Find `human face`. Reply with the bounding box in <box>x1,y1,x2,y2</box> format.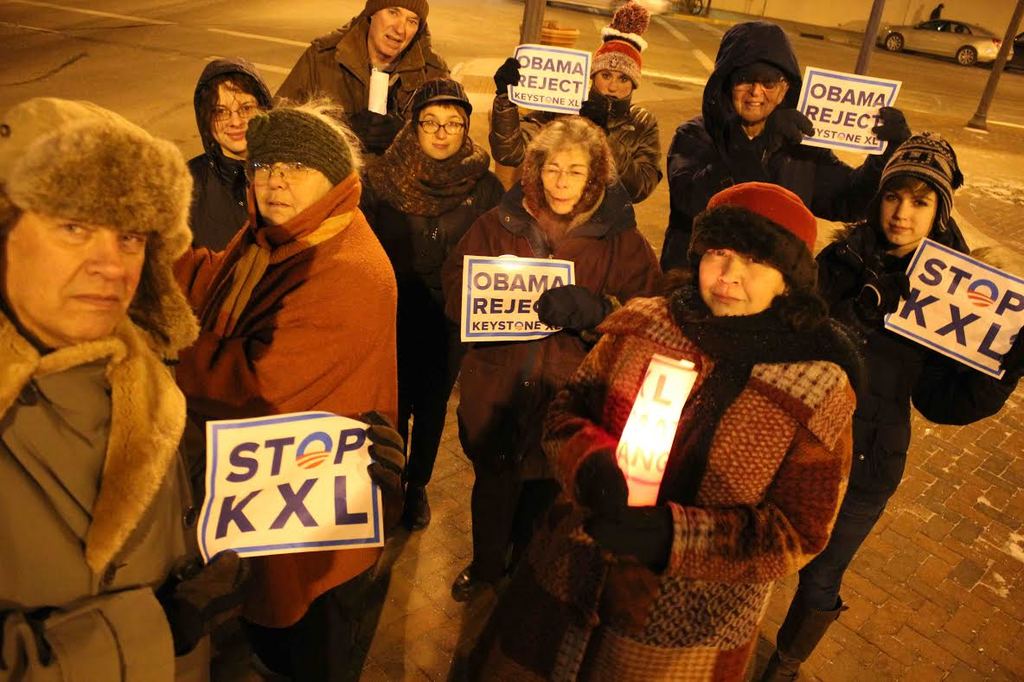
<box>733,66,779,122</box>.
